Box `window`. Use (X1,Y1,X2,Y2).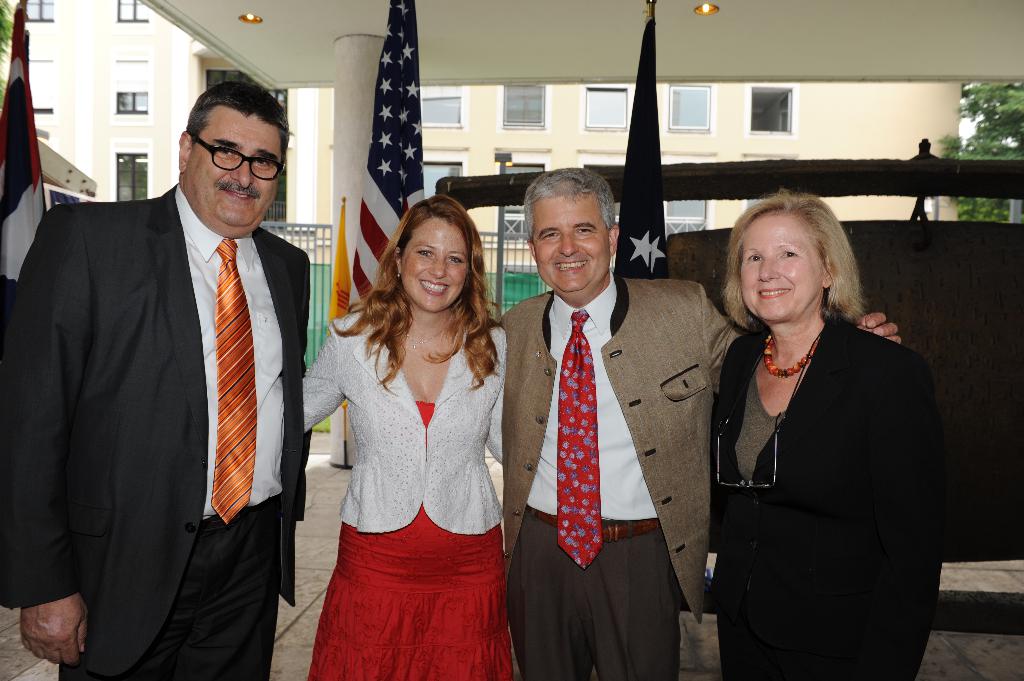
(504,83,545,127).
